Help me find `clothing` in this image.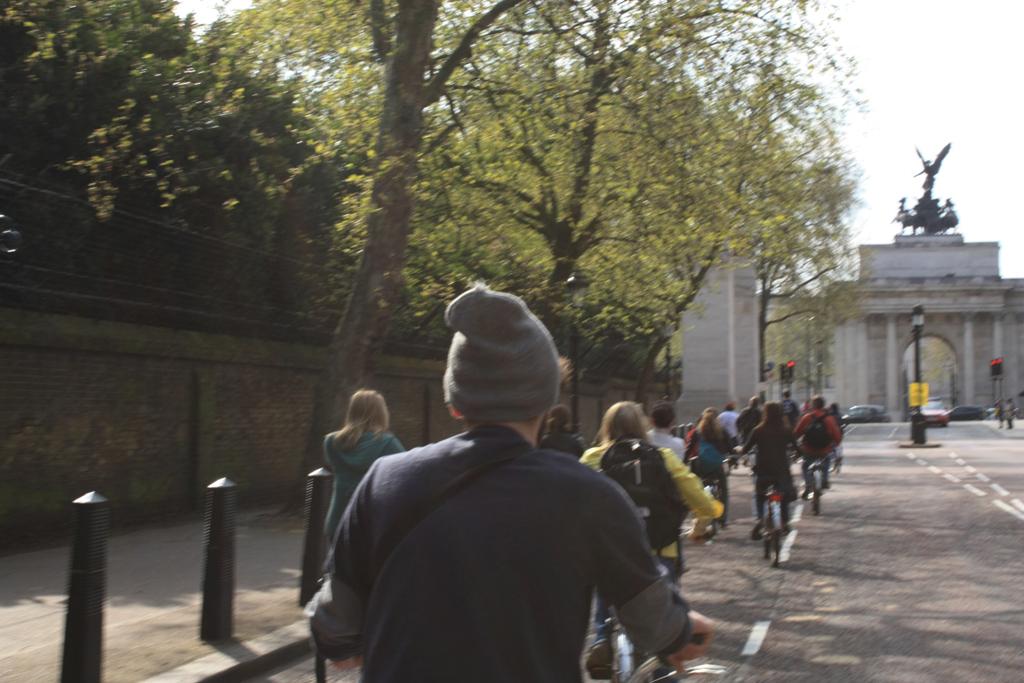
Found it: box(774, 404, 799, 425).
